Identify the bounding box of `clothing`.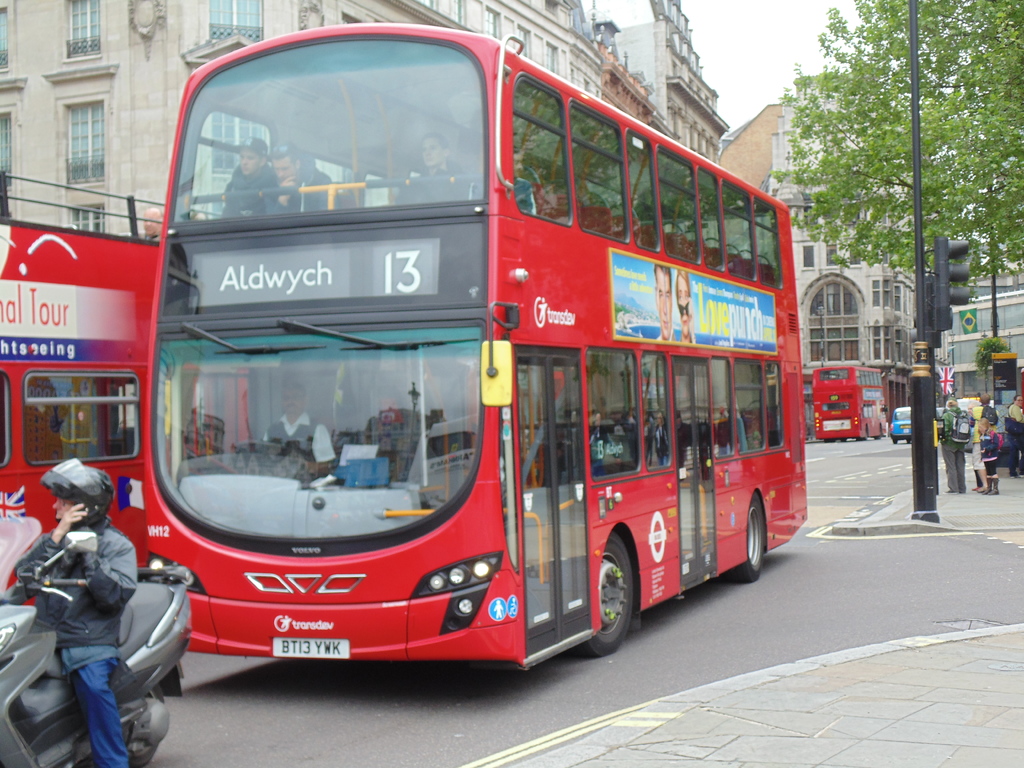
[x1=648, y1=421, x2=668, y2=462].
